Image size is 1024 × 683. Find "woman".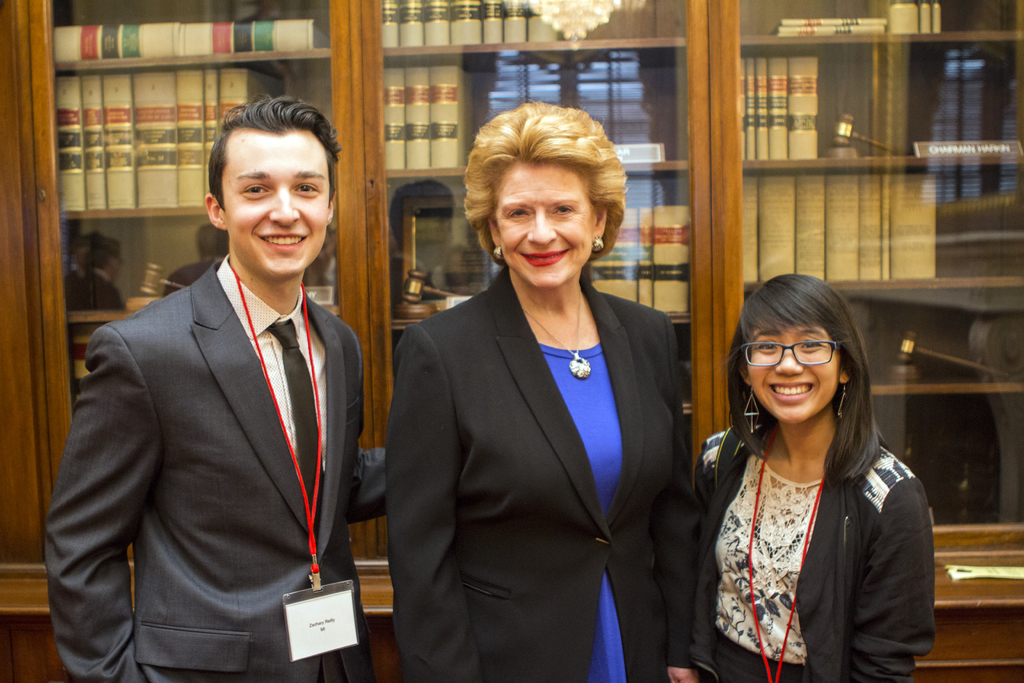
<region>385, 101, 698, 682</region>.
